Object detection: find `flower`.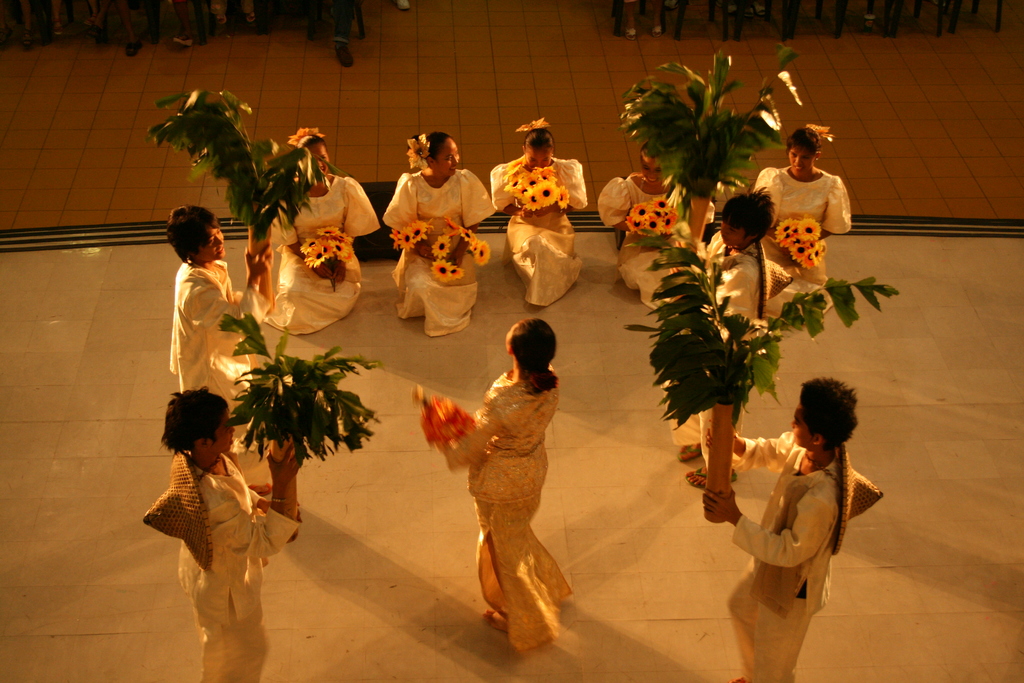
bbox=[408, 219, 433, 239].
